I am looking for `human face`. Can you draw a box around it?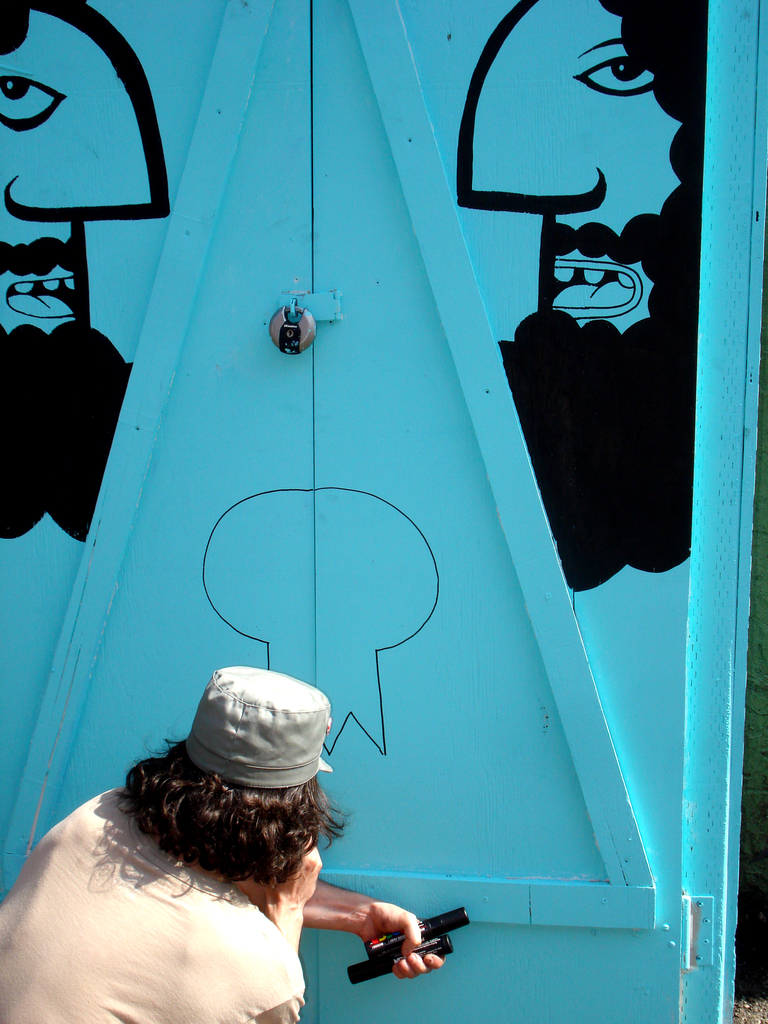
Sure, the bounding box is detection(452, 0, 686, 338).
